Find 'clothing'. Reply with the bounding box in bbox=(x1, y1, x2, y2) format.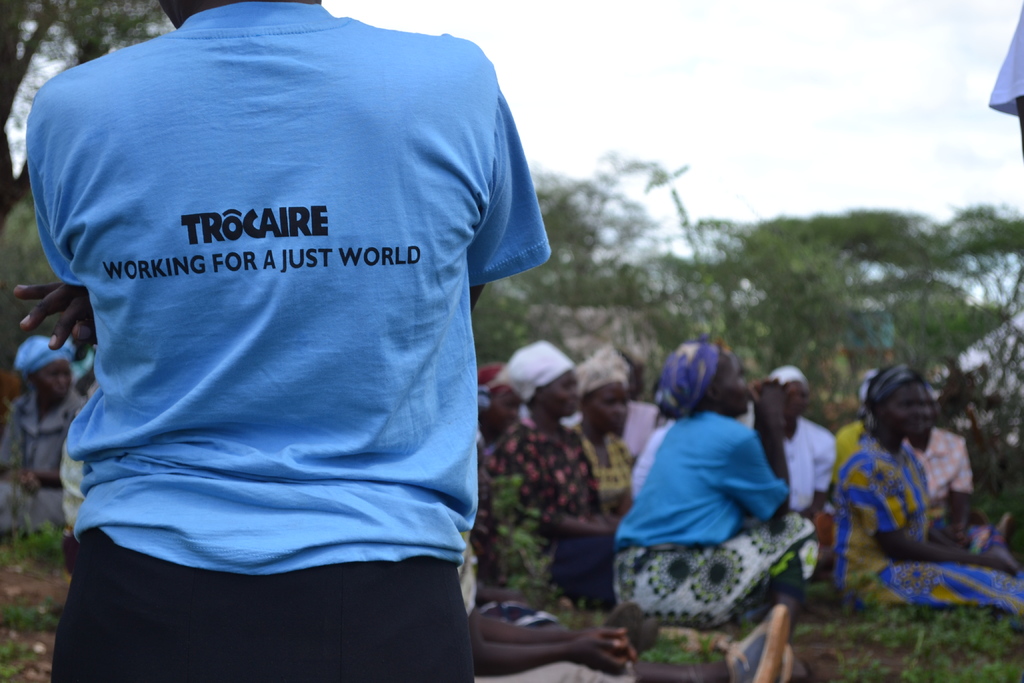
bbox=(608, 399, 794, 550).
